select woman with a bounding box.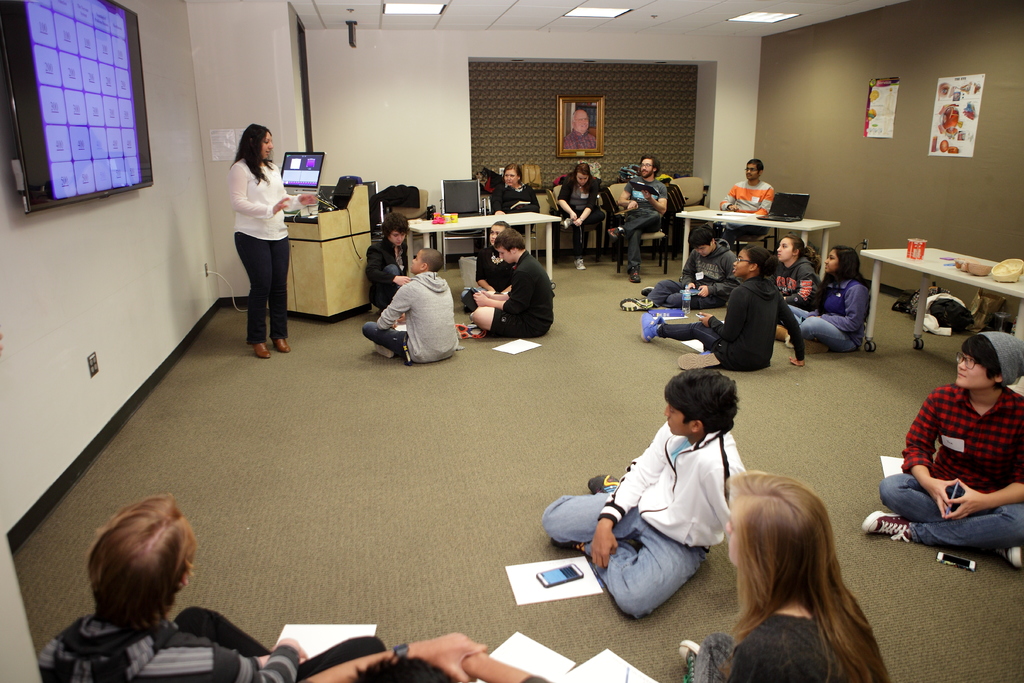
[556, 163, 604, 269].
